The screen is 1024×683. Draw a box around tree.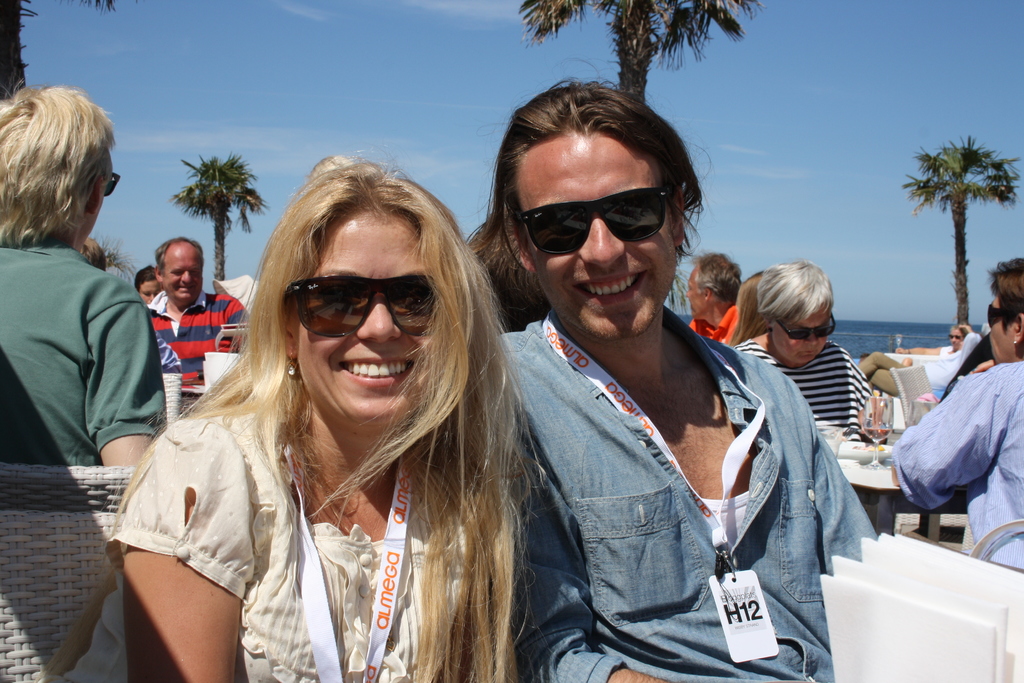
x1=0, y1=0, x2=115, y2=100.
